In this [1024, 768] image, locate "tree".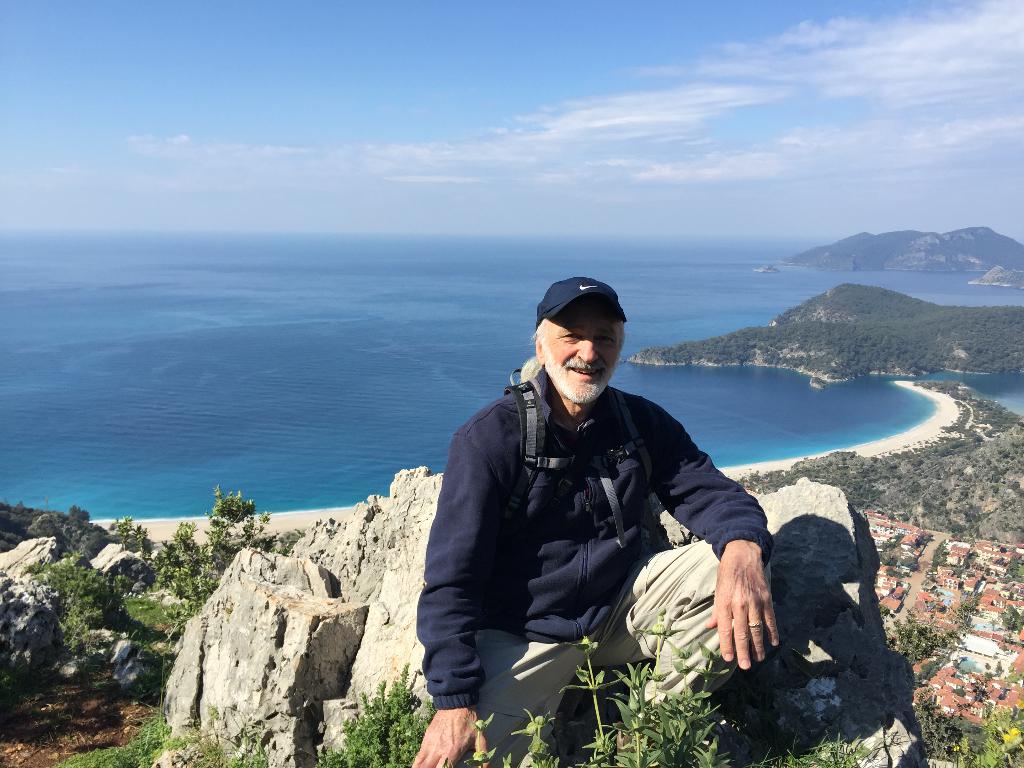
Bounding box: box(965, 512, 981, 522).
